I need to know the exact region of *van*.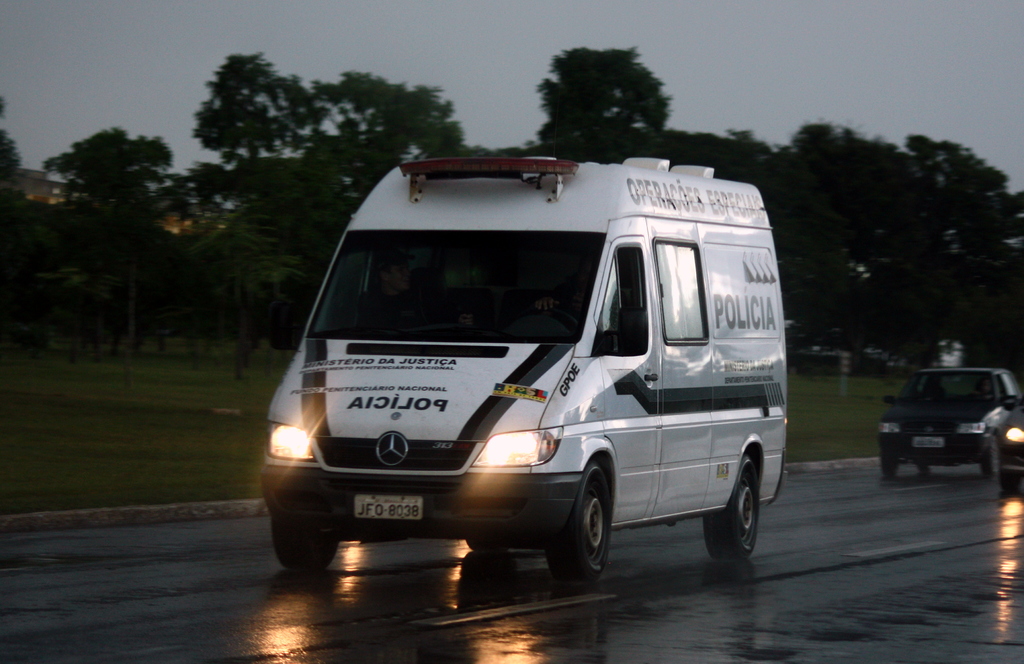
Region: [left=260, top=154, right=793, bottom=590].
